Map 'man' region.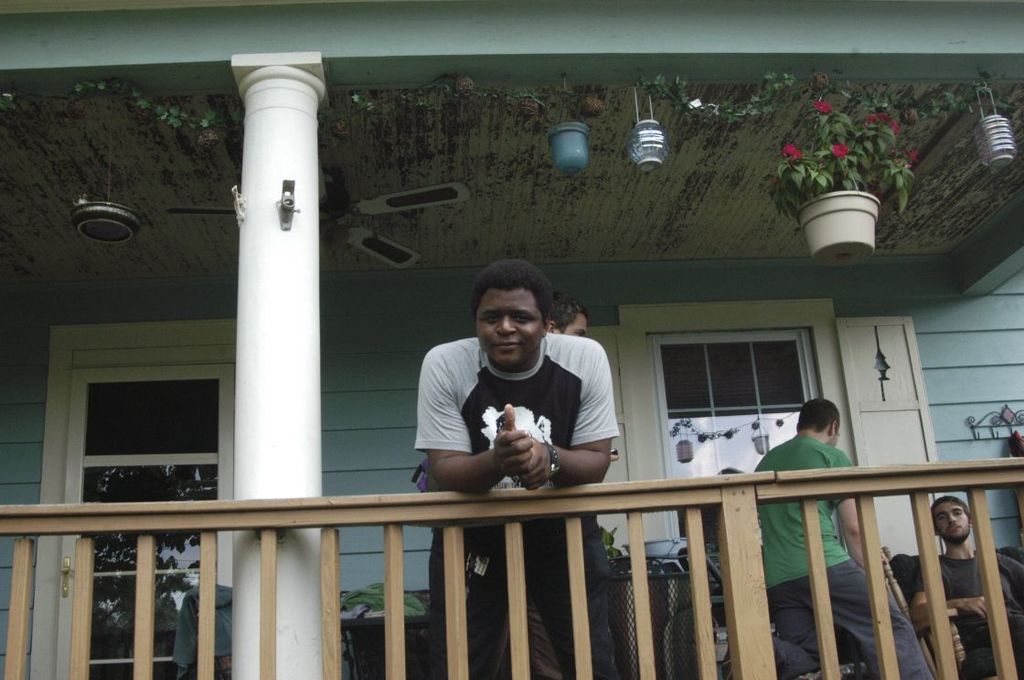
Mapped to 764 388 933 679.
